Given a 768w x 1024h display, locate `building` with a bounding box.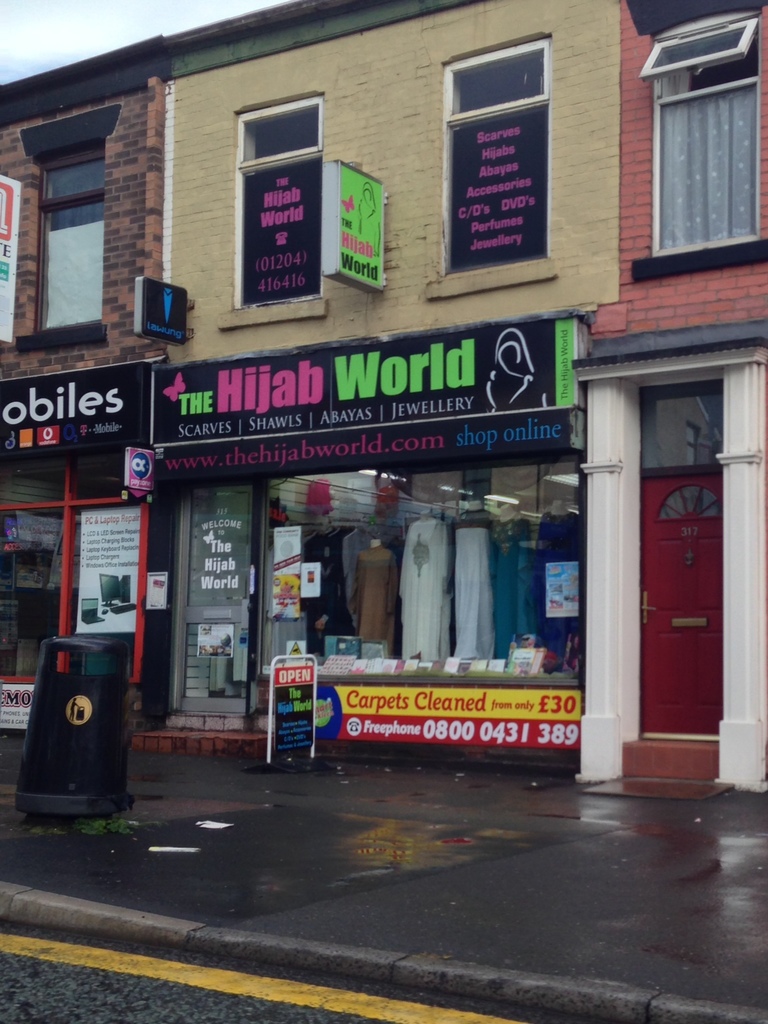
Located: 0, 0, 734, 784.
